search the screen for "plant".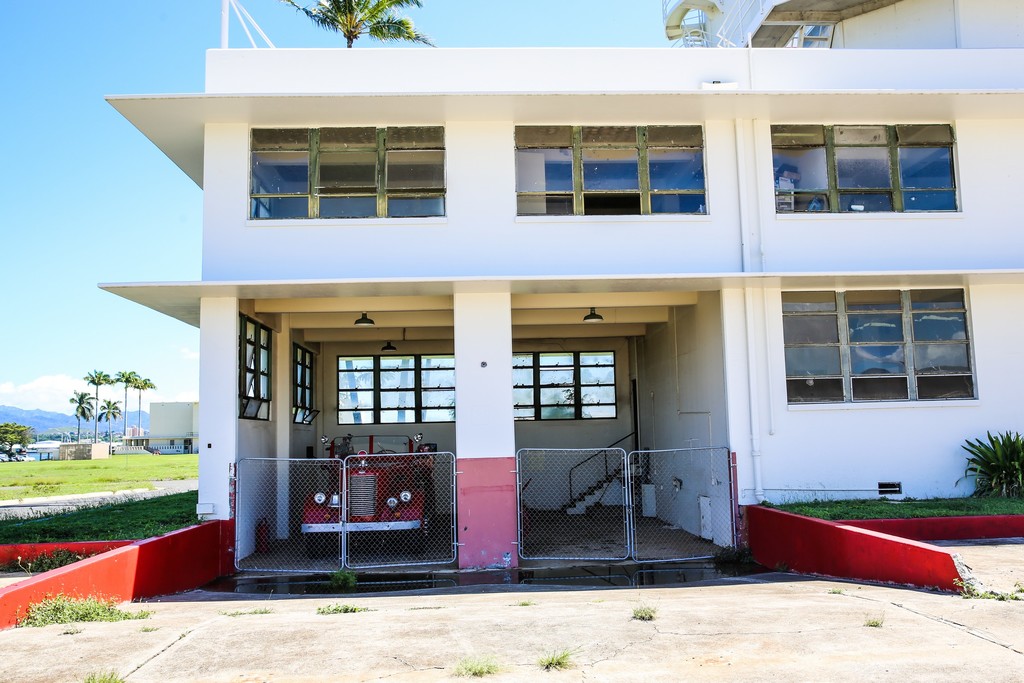
Found at 945:441:1023:514.
